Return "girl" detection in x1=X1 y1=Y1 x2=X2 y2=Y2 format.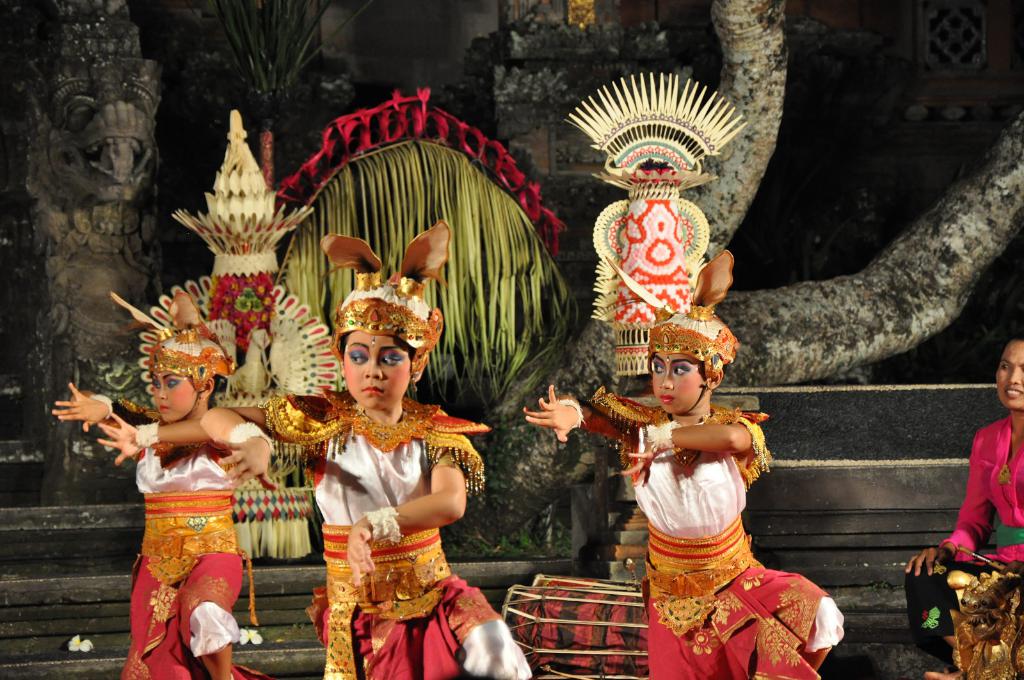
x1=52 y1=289 x2=255 y2=679.
